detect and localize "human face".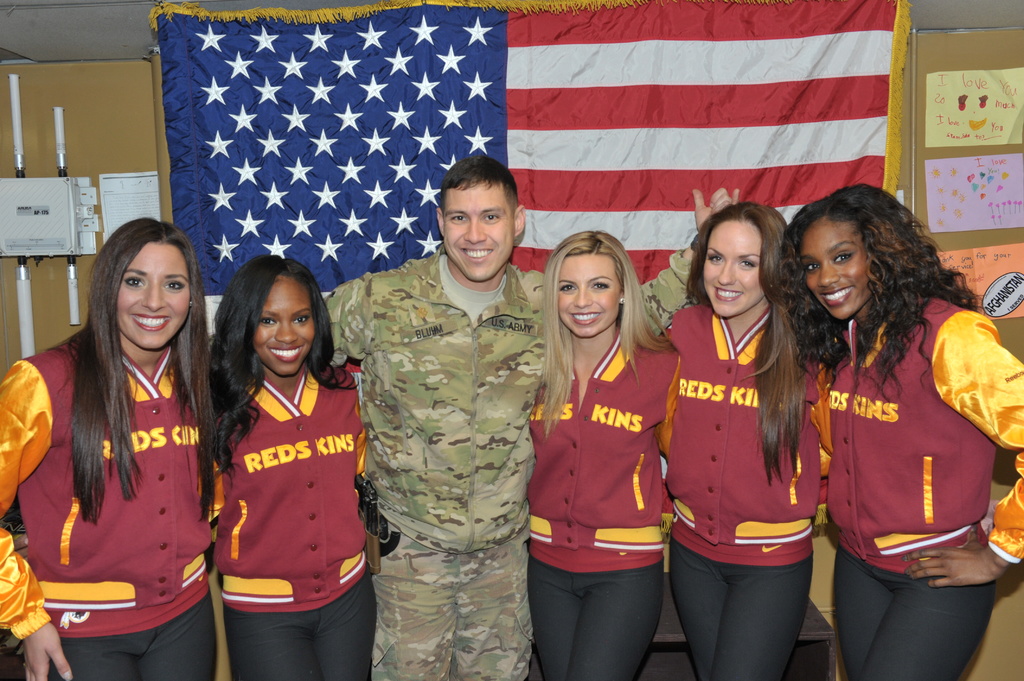
Localized at left=259, top=275, right=314, bottom=369.
